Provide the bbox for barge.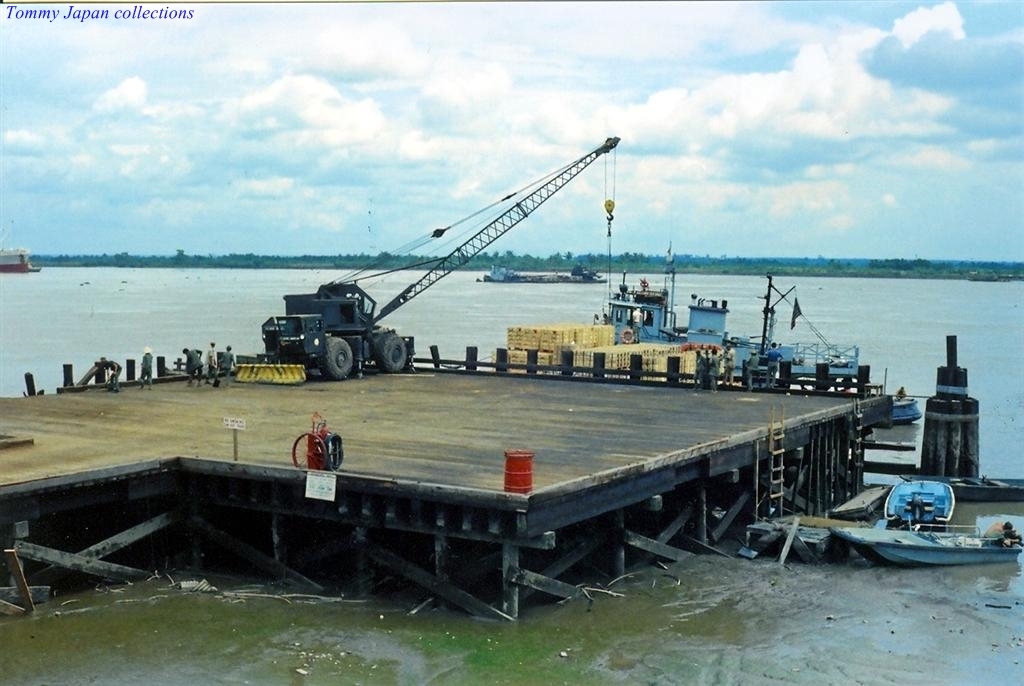
box=[0, 245, 32, 273].
